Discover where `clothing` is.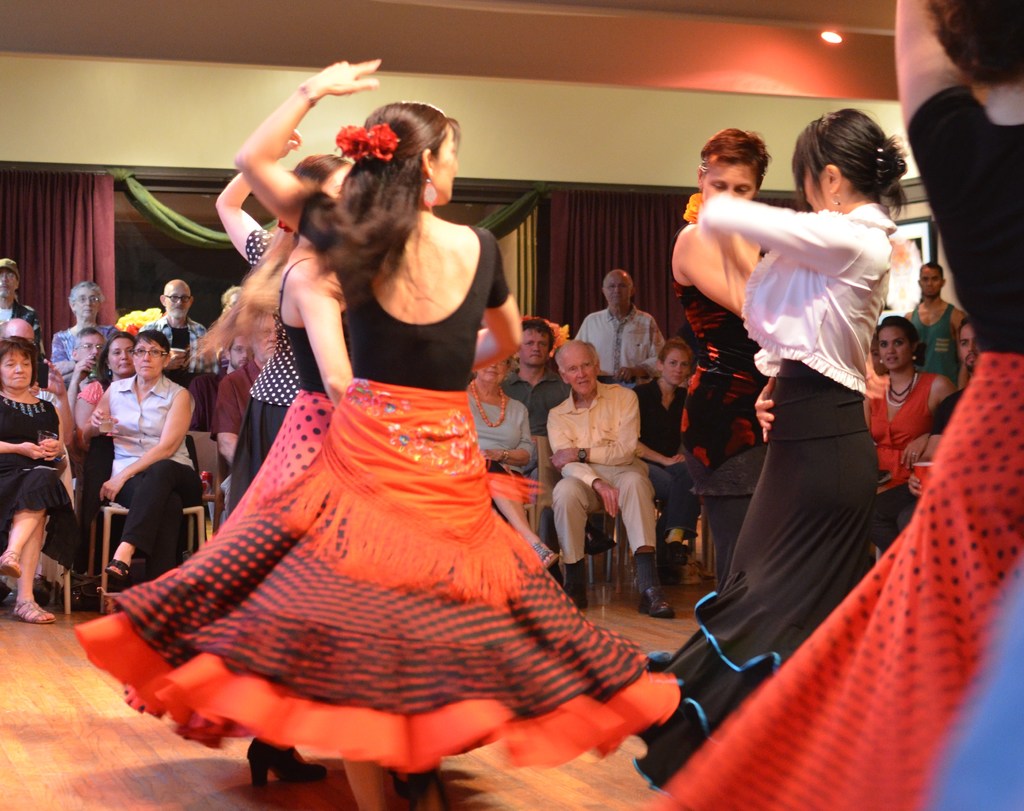
Discovered at <region>218, 231, 312, 531</region>.
